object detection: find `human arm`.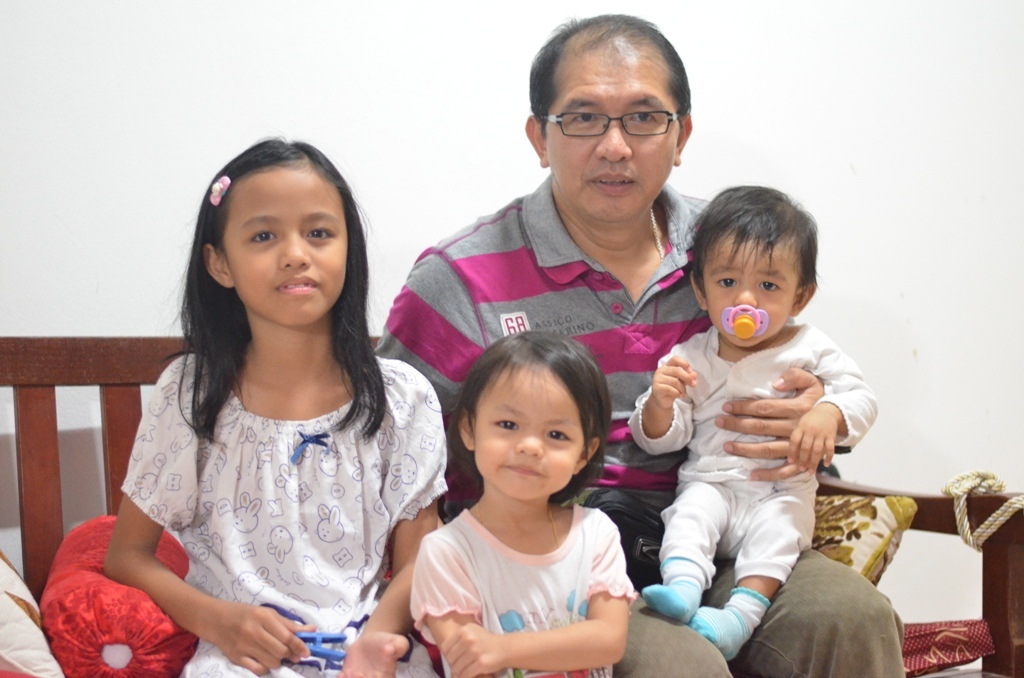
{"x1": 365, "y1": 251, "x2": 484, "y2": 417}.
